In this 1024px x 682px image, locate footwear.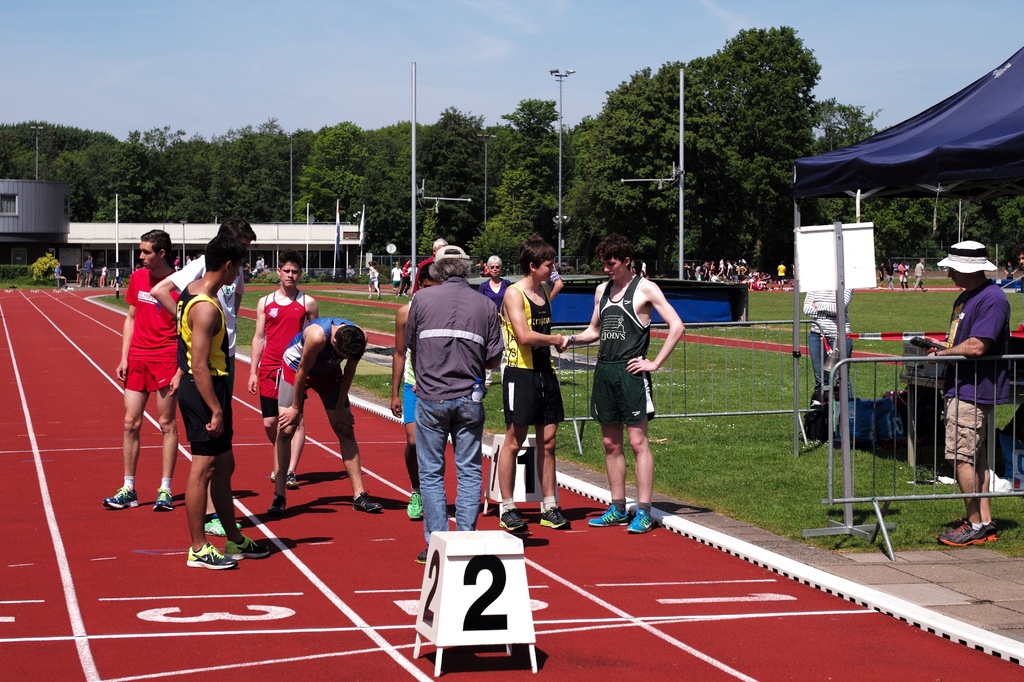
Bounding box: [354, 492, 385, 515].
